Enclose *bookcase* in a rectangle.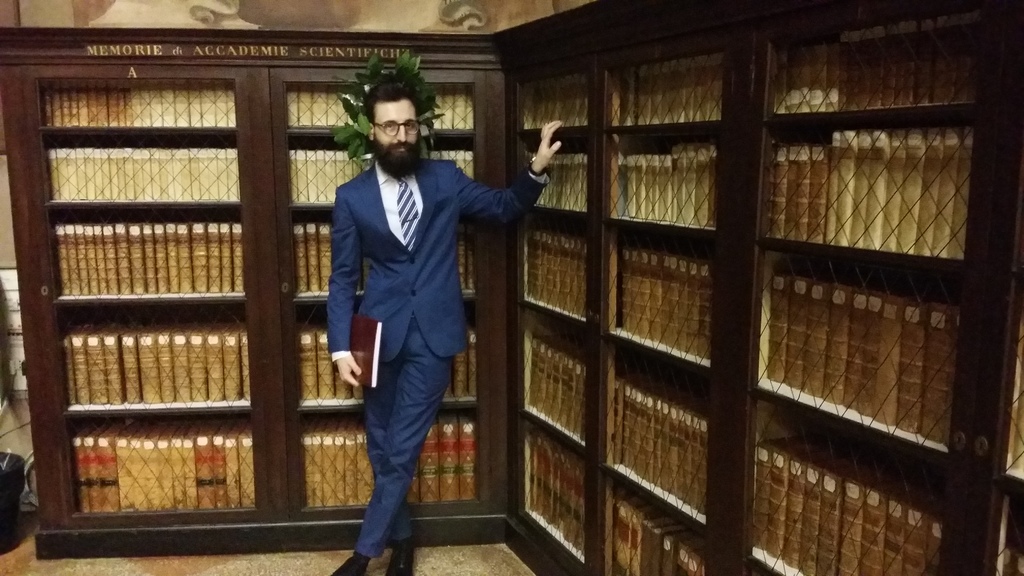
[0,0,1023,575].
